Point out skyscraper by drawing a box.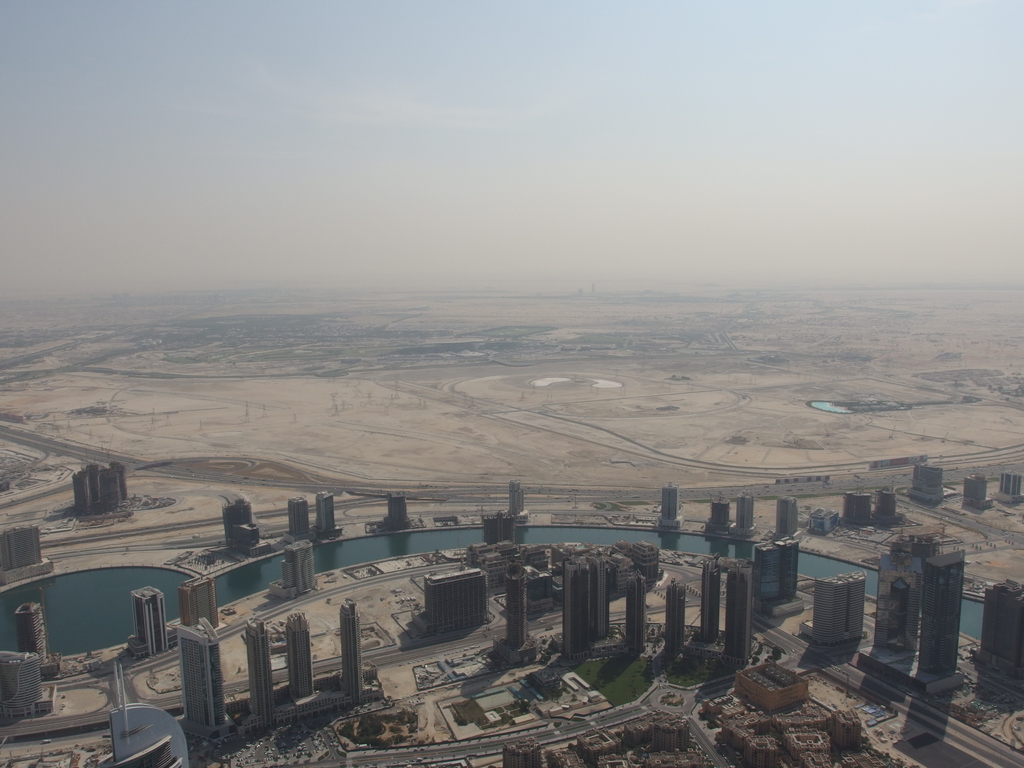
x1=760 y1=540 x2=801 y2=603.
